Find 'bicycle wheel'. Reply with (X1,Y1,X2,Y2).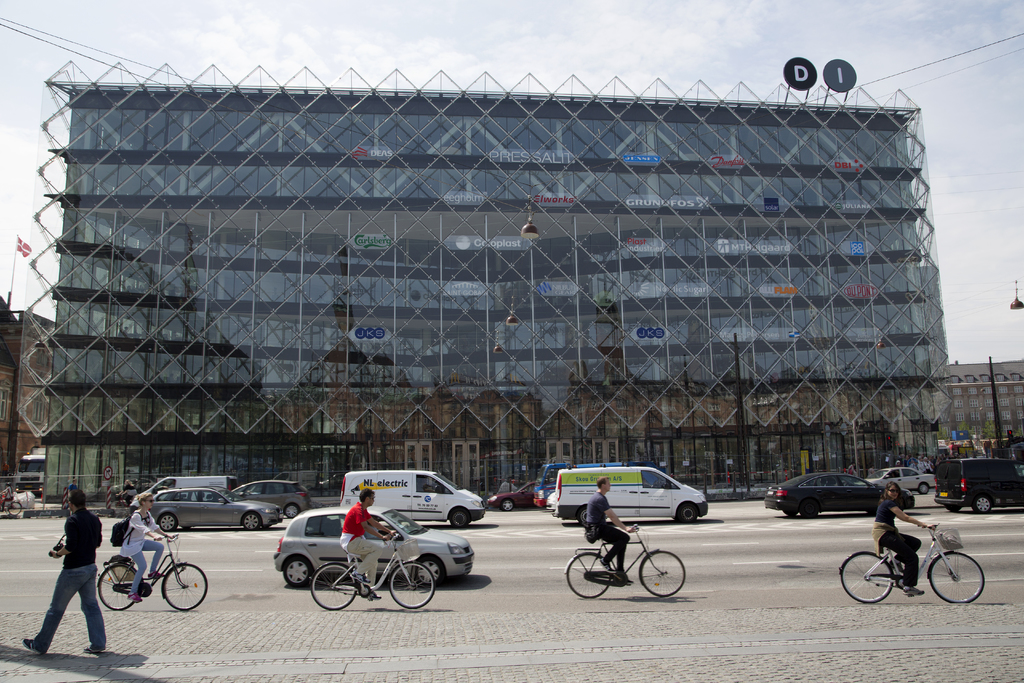
(309,563,351,610).
